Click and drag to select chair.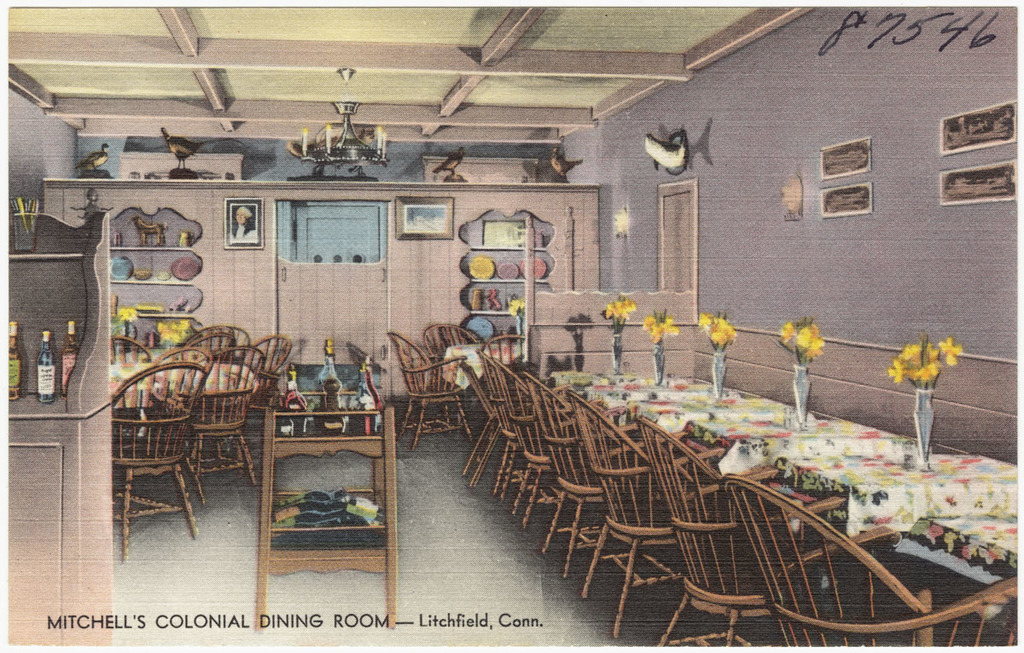
Selection: 246:330:292:417.
